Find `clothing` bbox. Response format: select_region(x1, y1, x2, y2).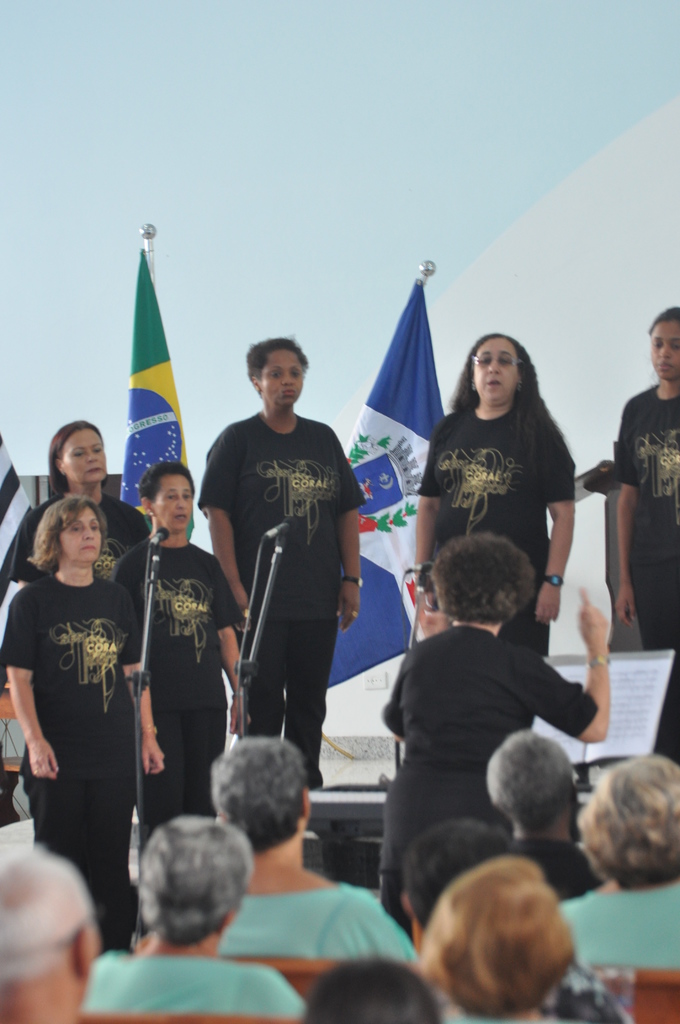
select_region(0, 486, 147, 596).
